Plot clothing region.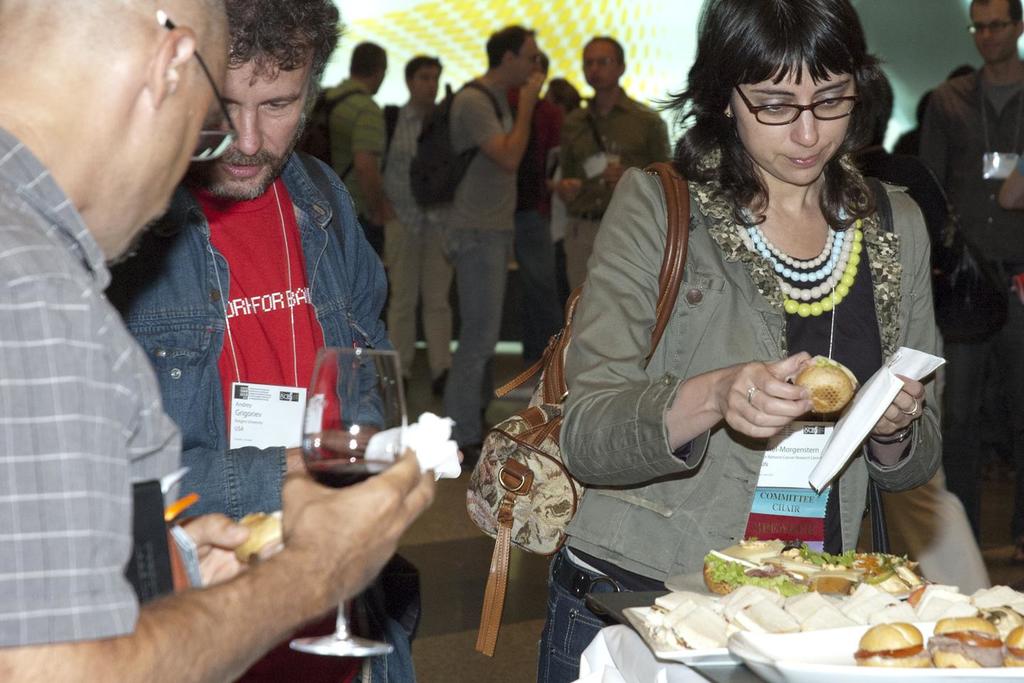
Plotted at [904,58,1023,556].
